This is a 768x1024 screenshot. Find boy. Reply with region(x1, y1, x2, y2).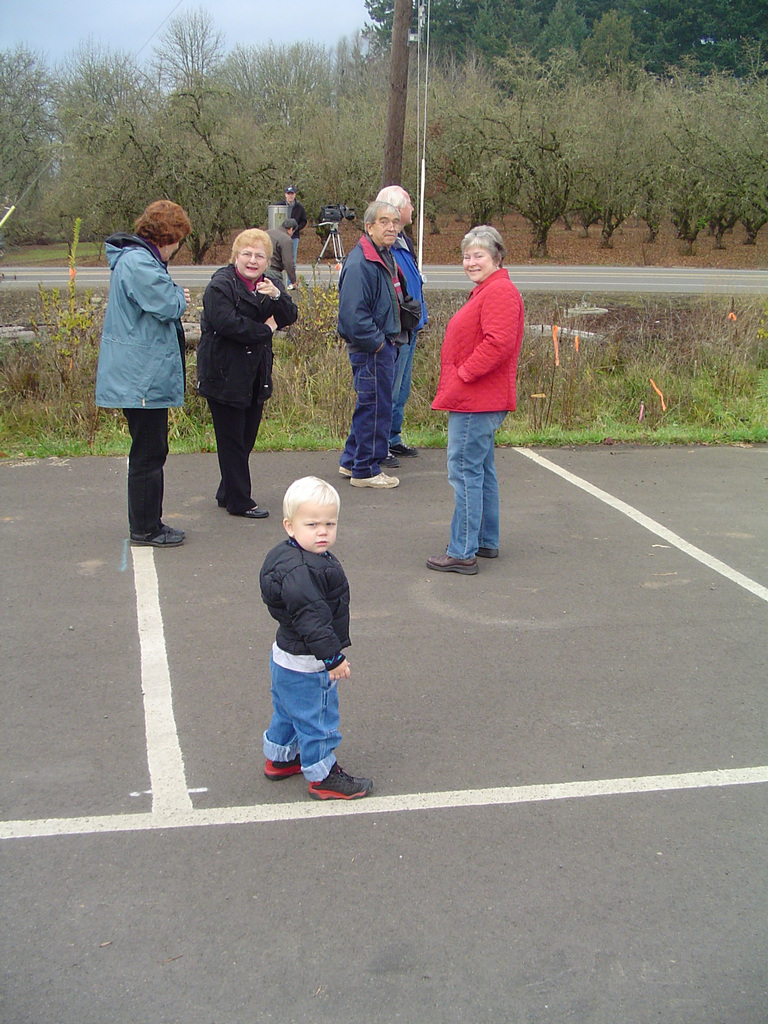
region(248, 474, 374, 800).
